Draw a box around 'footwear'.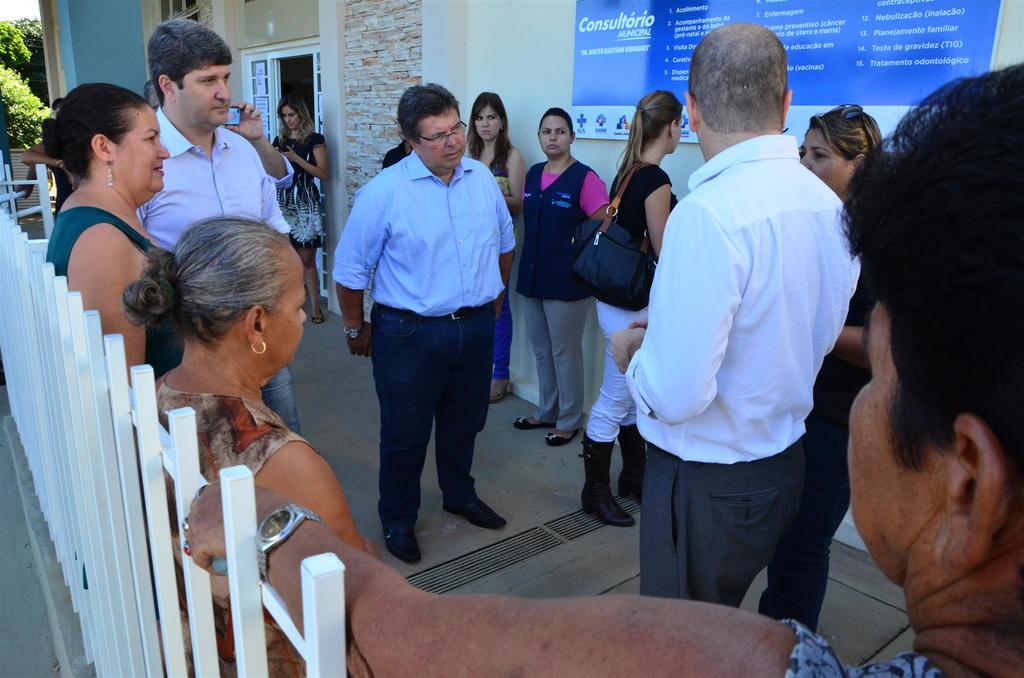
<box>543,430,586,441</box>.
